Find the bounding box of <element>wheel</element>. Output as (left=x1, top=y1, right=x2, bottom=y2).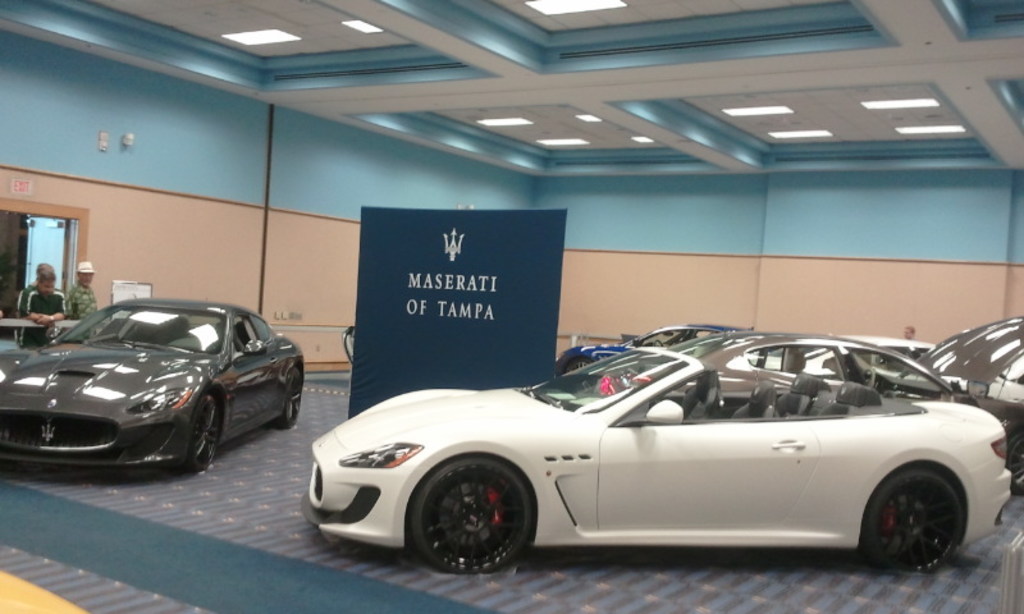
(left=860, top=468, right=960, bottom=569).
